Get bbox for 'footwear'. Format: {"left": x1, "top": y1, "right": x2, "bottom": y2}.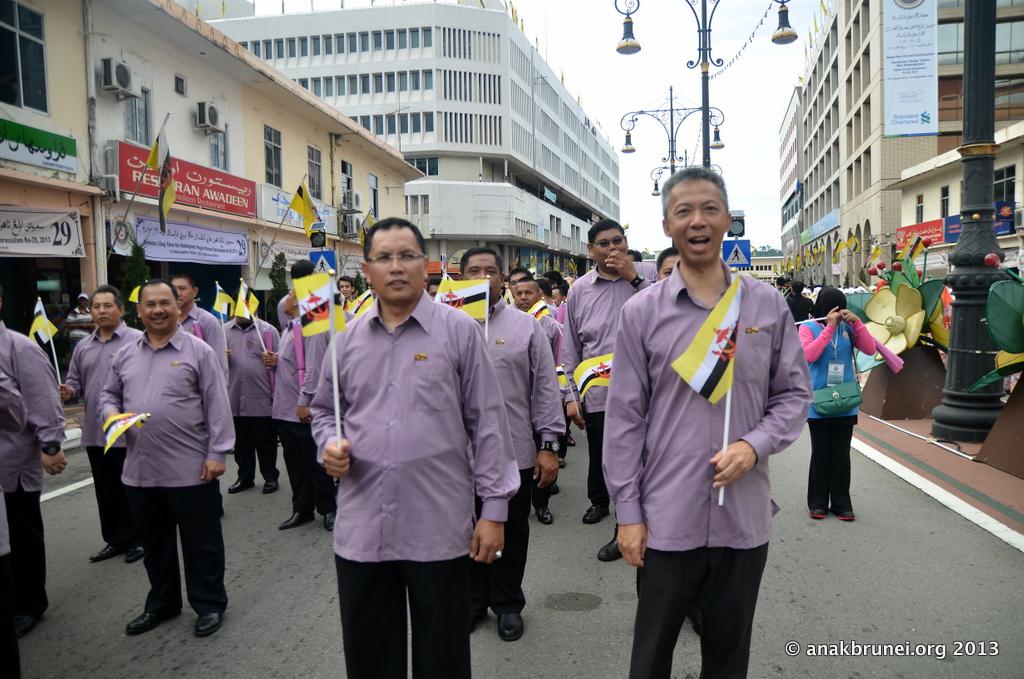
{"left": 810, "top": 507, "right": 828, "bottom": 518}.
